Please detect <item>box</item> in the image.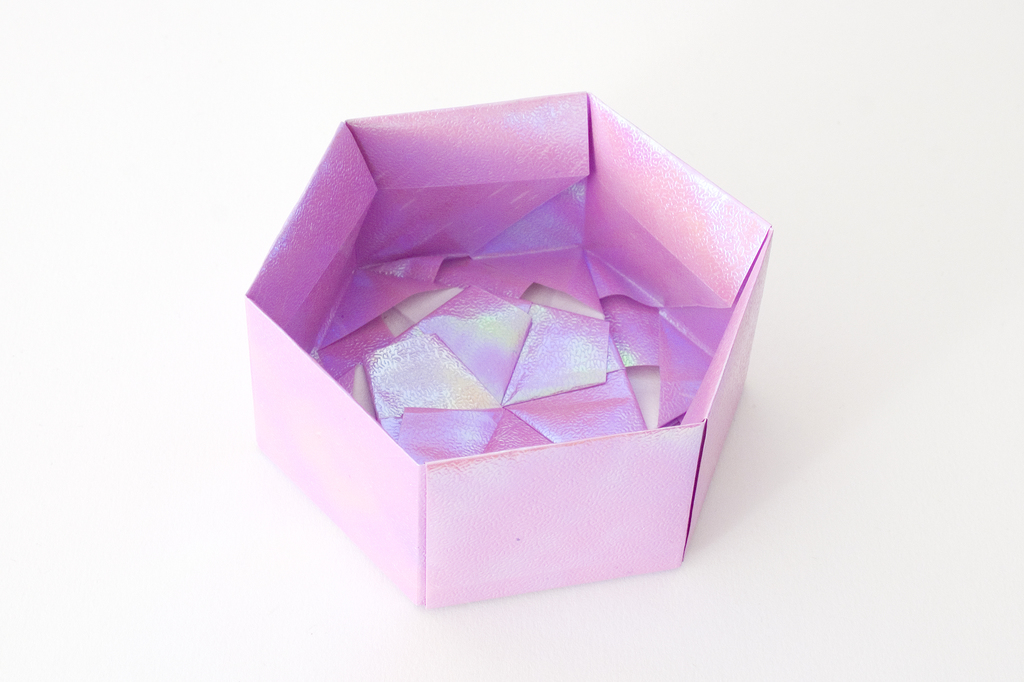
[x1=264, y1=82, x2=793, y2=603].
